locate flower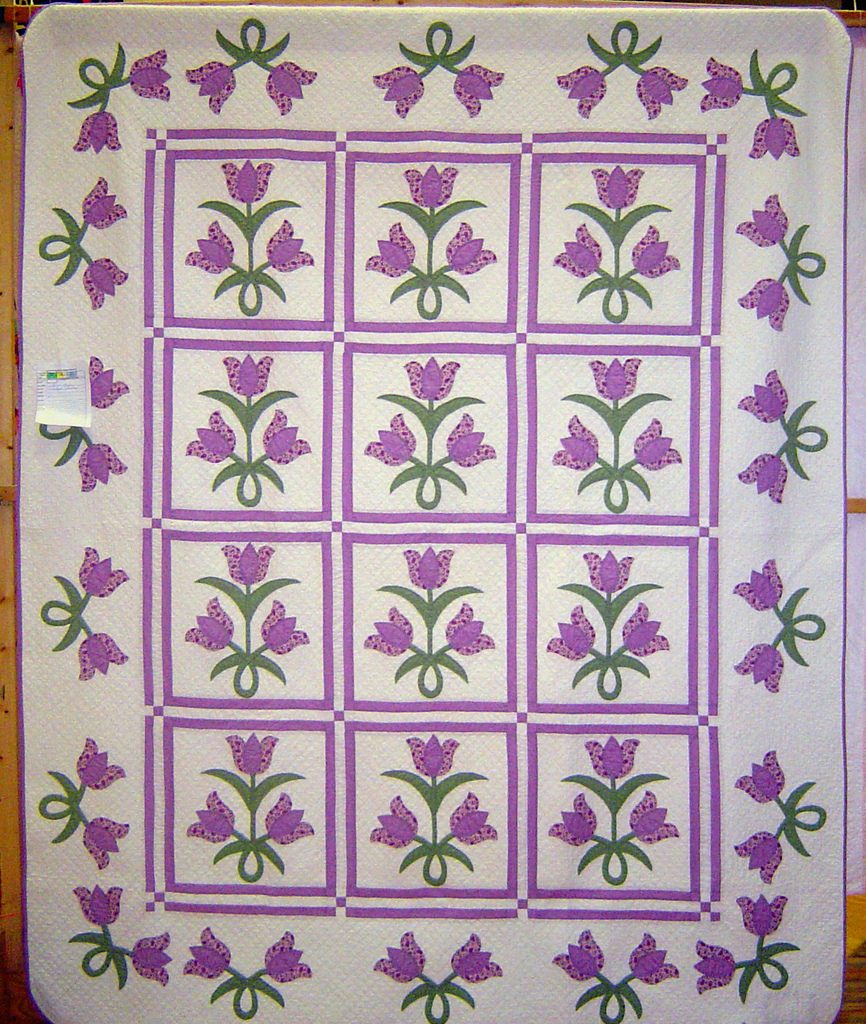
x1=81, y1=547, x2=128, y2=596
